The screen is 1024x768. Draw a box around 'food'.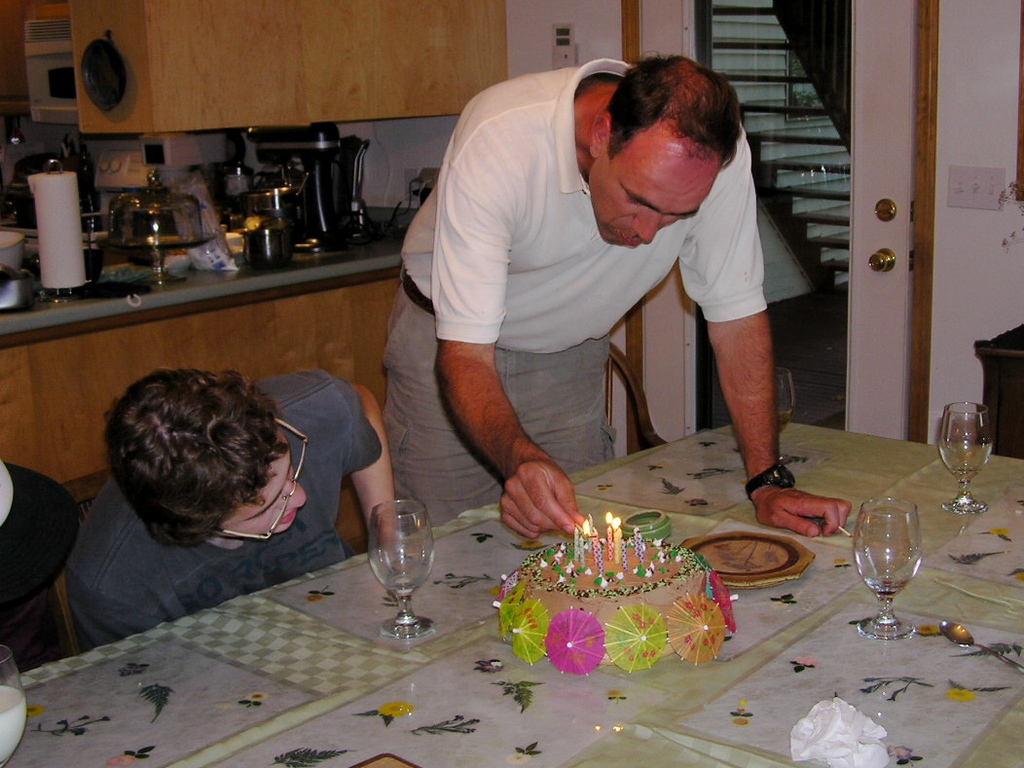
[494,529,725,665].
